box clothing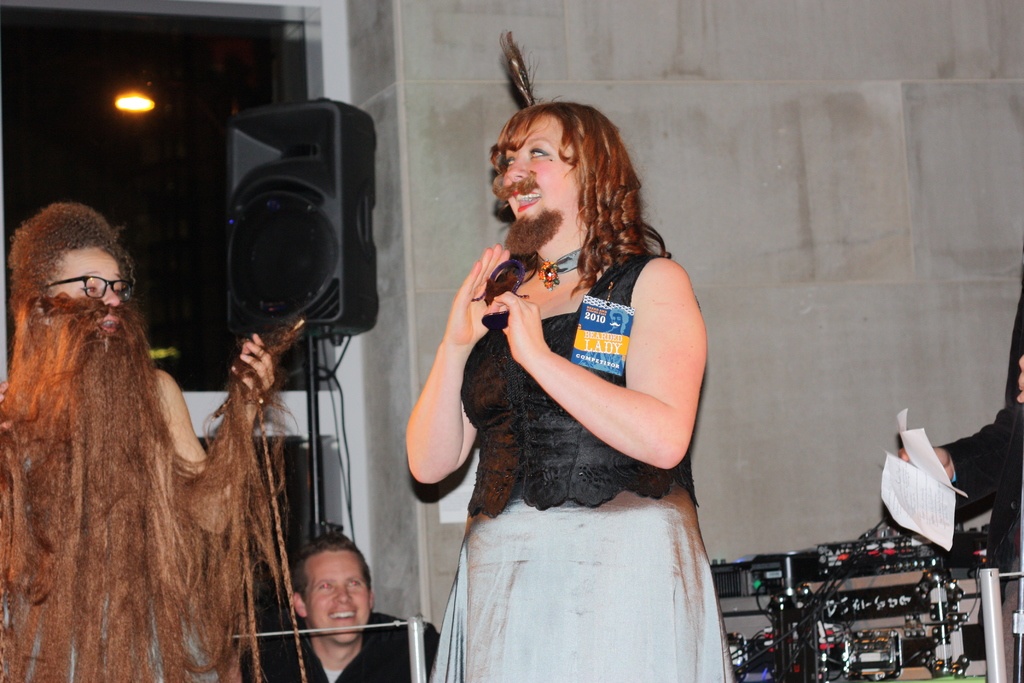
[x1=237, y1=613, x2=425, y2=682]
